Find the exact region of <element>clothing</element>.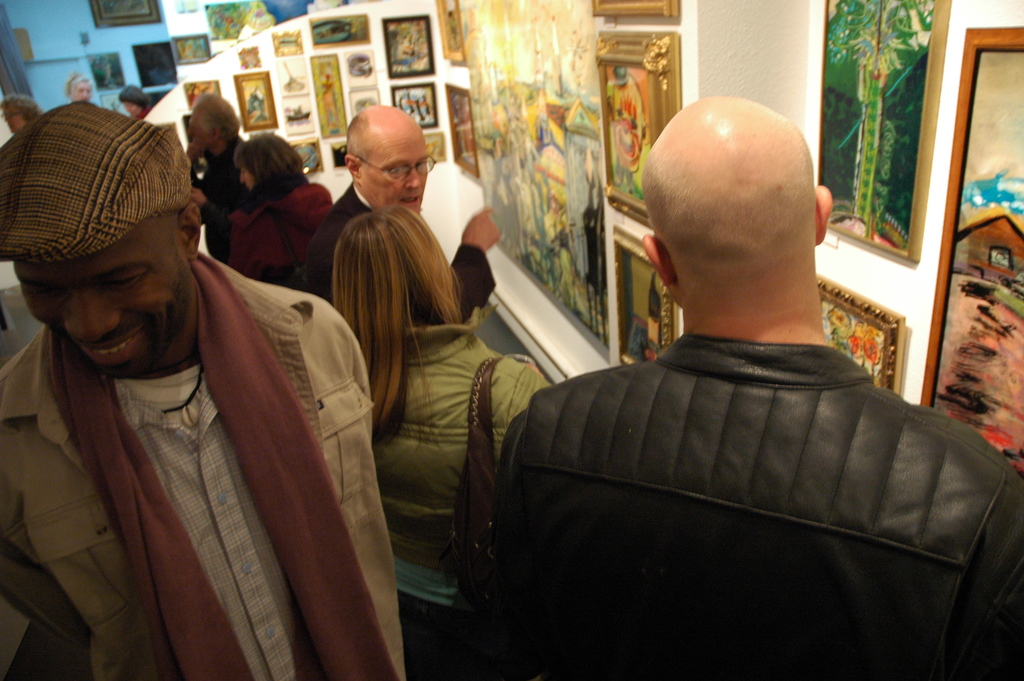
Exact region: (225,171,336,281).
